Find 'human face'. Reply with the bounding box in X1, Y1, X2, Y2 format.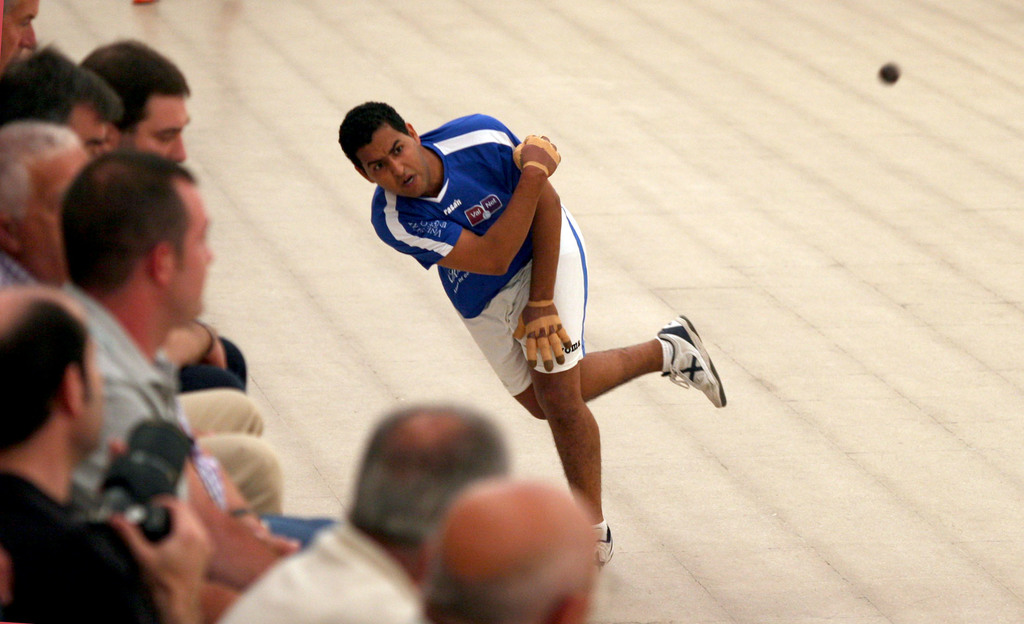
171, 202, 217, 309.
